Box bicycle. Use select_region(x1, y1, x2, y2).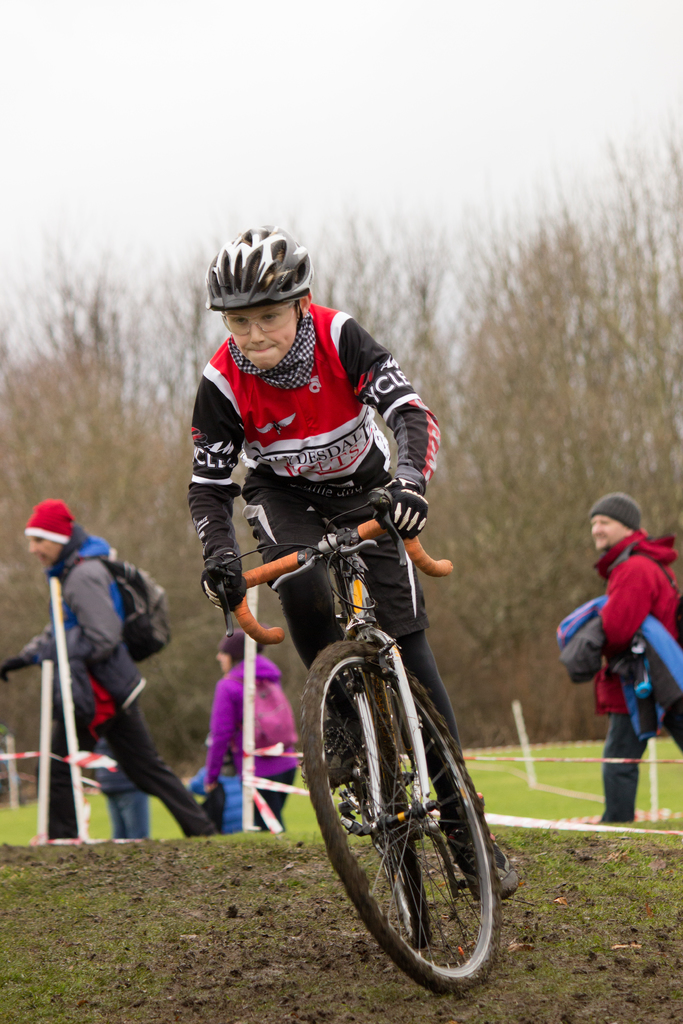
select_region(233, 440, 532, 1023).
